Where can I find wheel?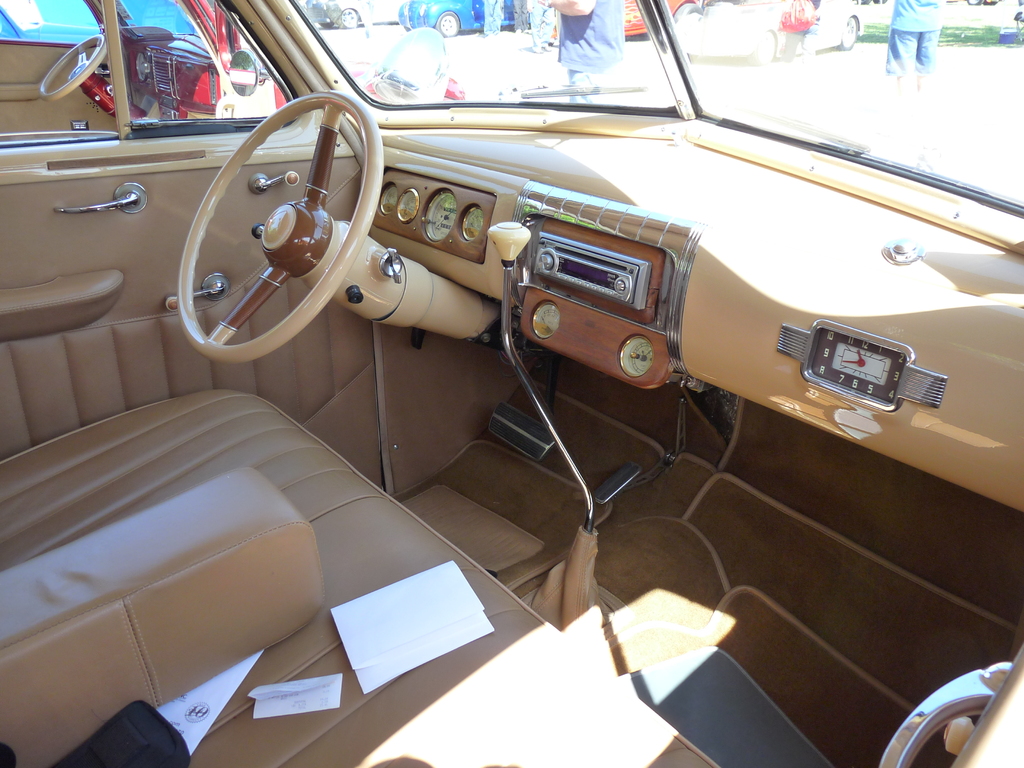
You can find it at pyautogui.locateOnScreen(748, 32, 776, 61).
